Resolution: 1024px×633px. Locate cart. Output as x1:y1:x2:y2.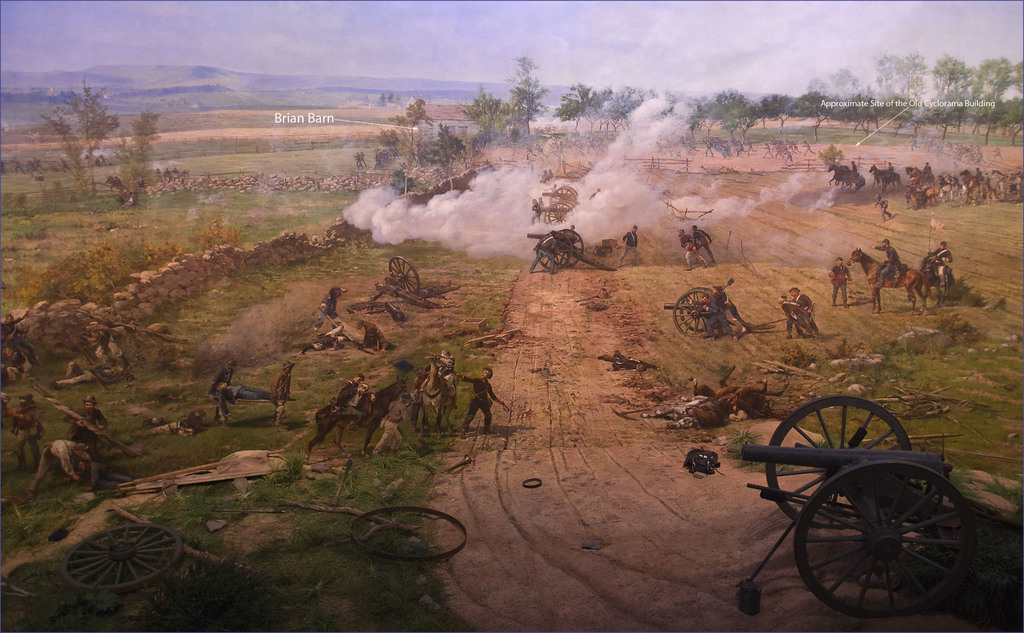
745:395:977:615.
